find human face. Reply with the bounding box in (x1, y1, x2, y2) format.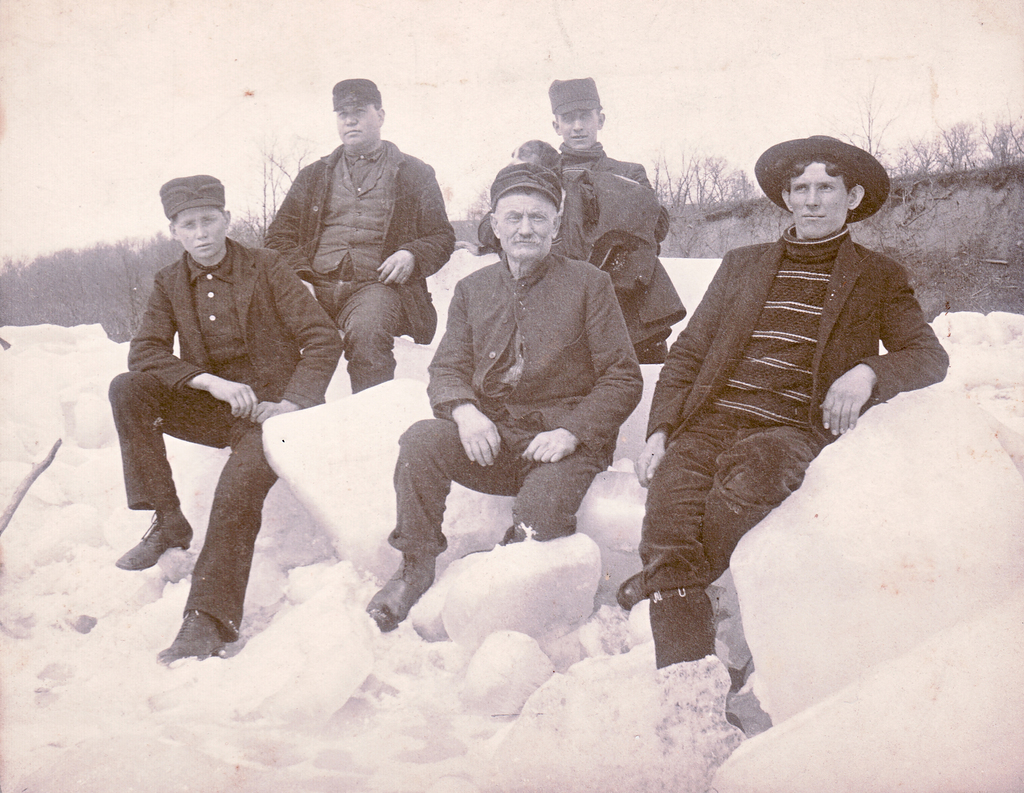
(492, 195, 558, 262).
